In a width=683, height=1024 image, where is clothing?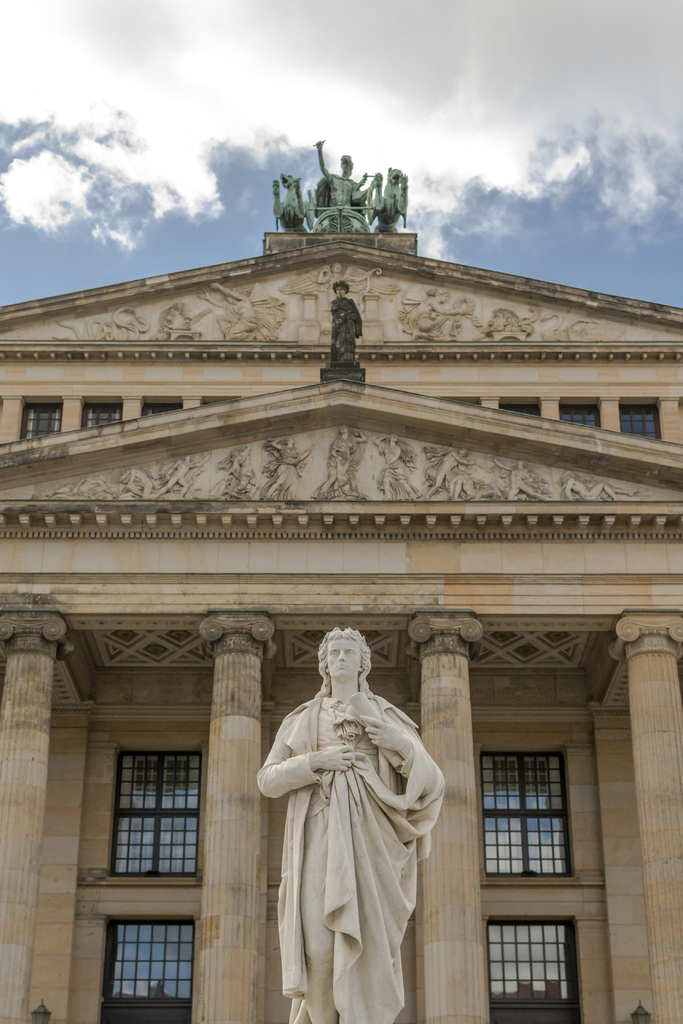
(557,474,609,500).
